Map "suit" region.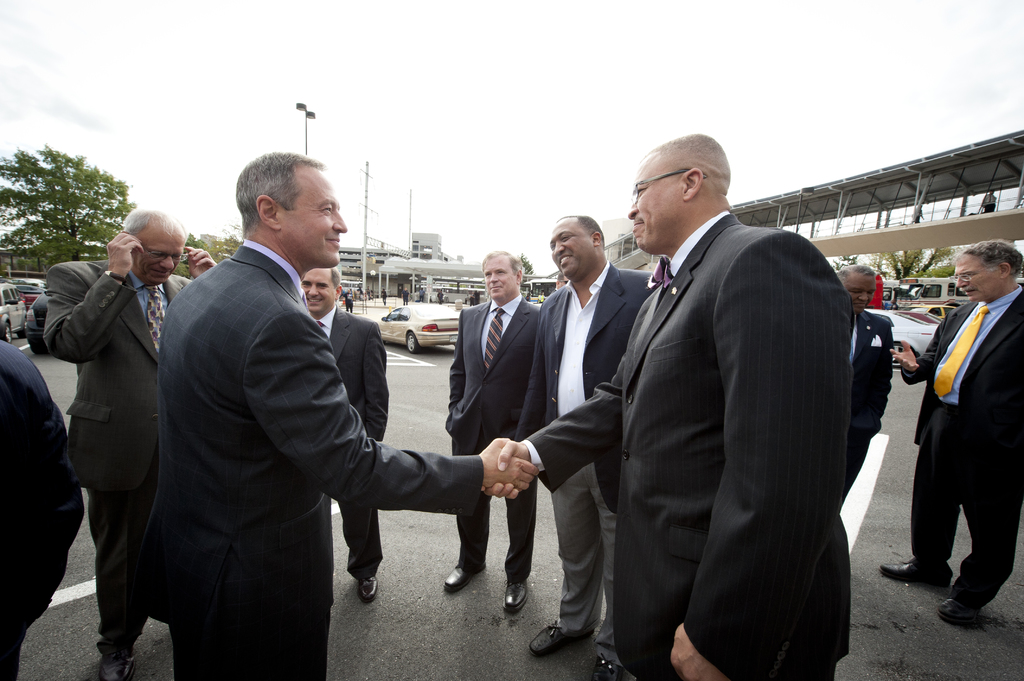
Mapped to <region>444, 291, 548, 573</region>.
